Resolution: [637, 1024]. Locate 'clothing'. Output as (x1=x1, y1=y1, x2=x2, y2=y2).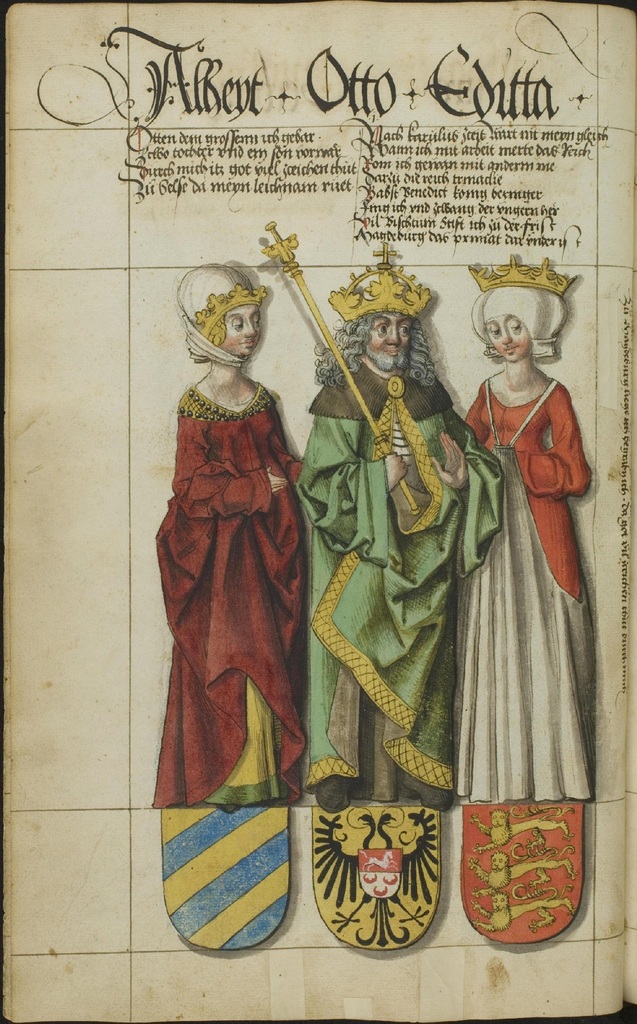
(x1=449, y1=333, x2=604, y2=849).
